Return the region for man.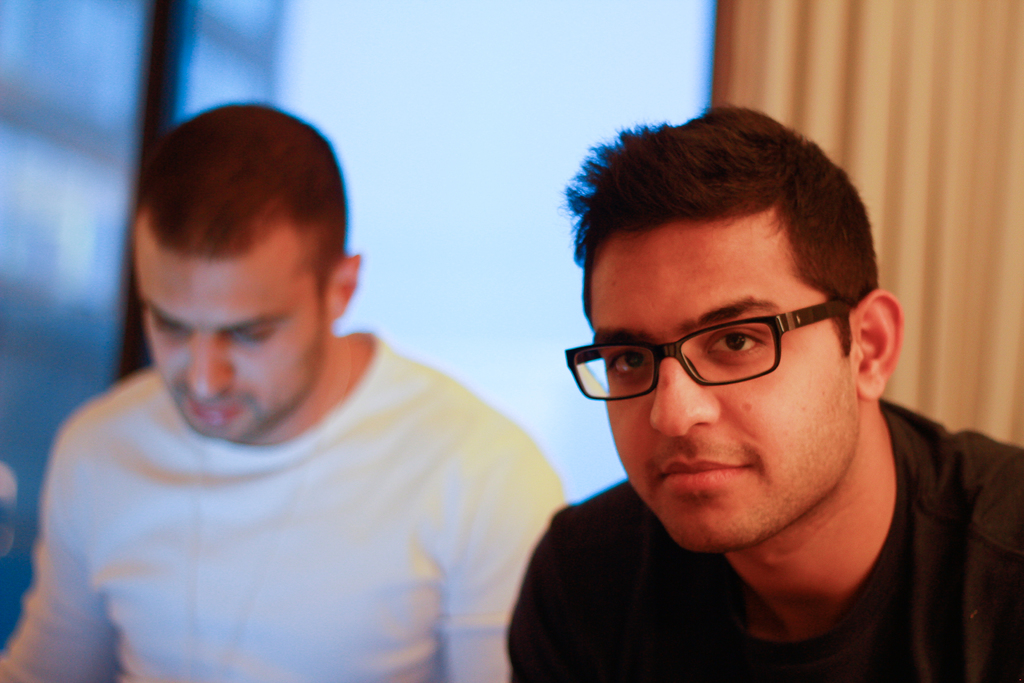
<bbox>463, 113, 1023, 682</bbox>.
